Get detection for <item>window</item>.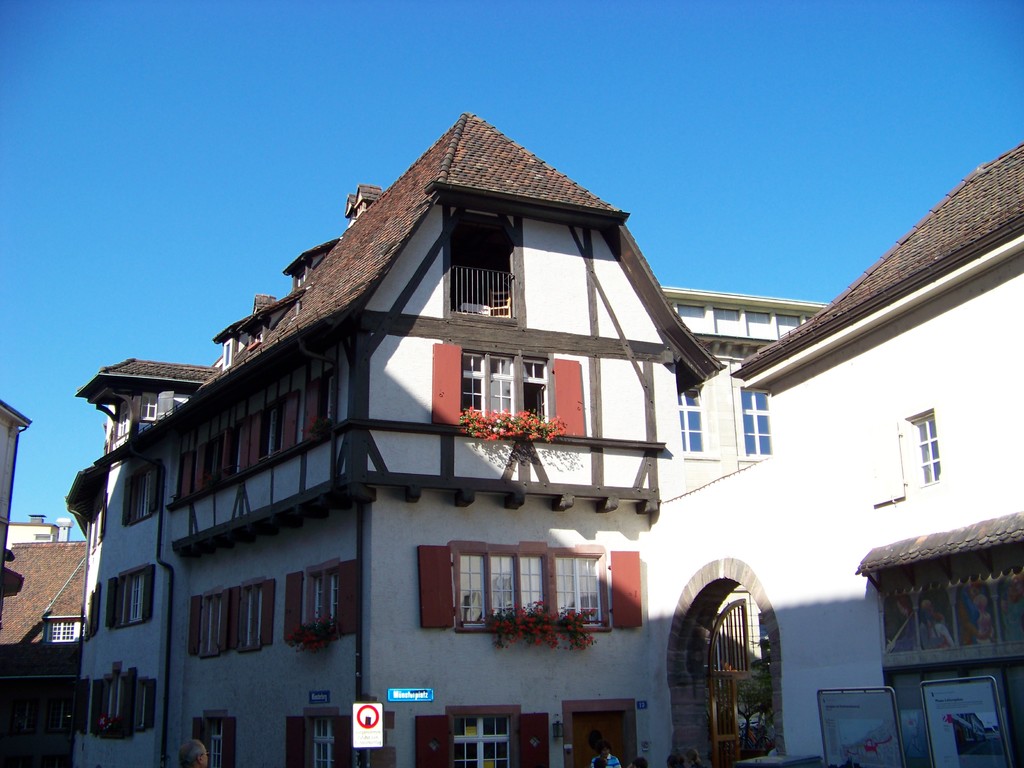
Detection: x1=186 y1=592 x2=230 y2=662.
